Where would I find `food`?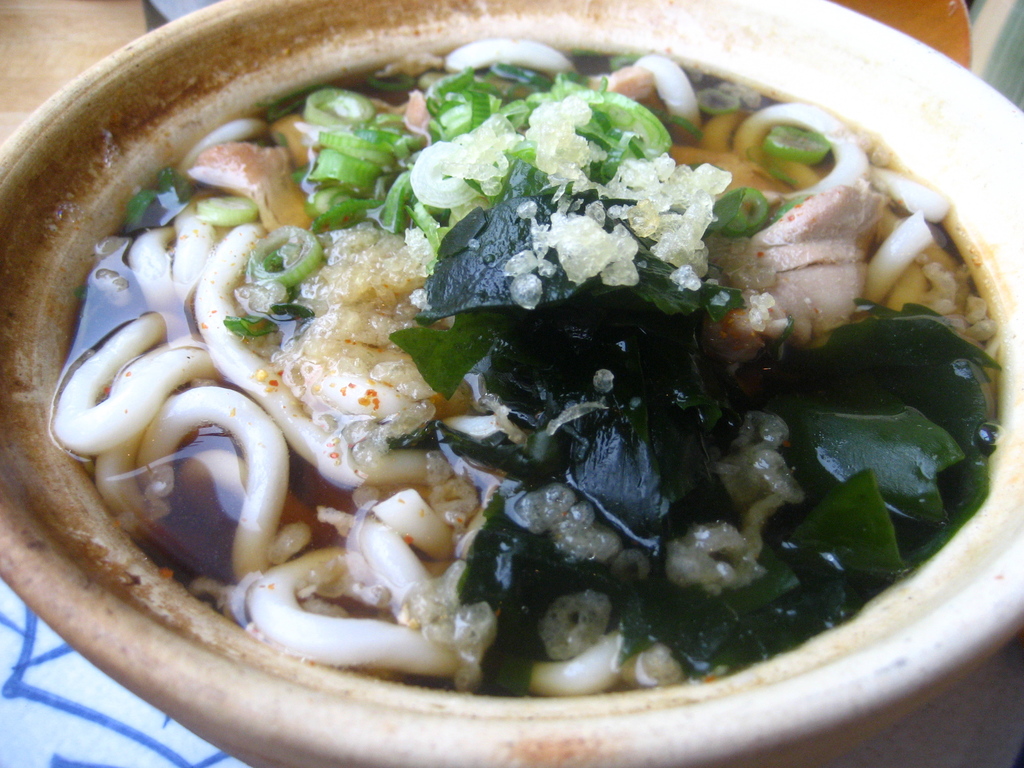
At 71:0:992:707.
